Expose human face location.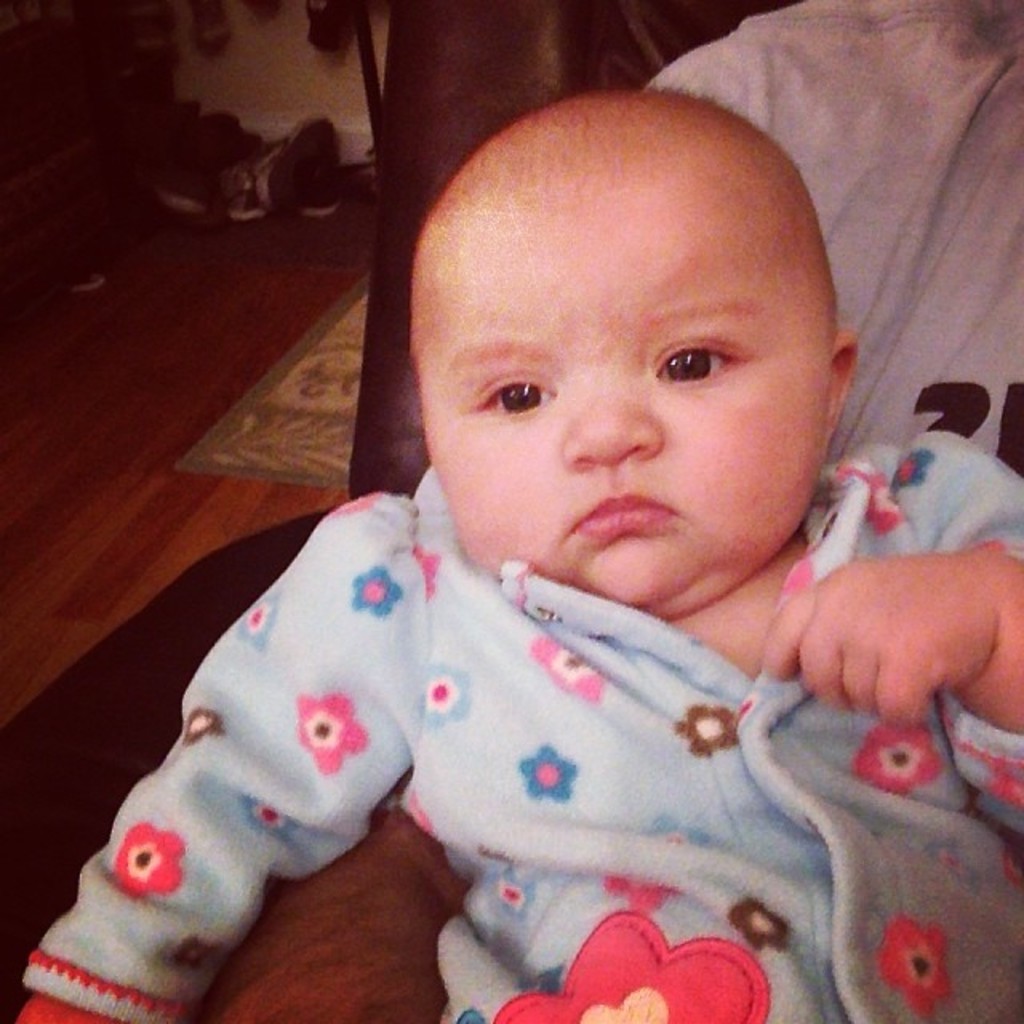
Exposed at left=426, top=179, right=827, bottom=613.
